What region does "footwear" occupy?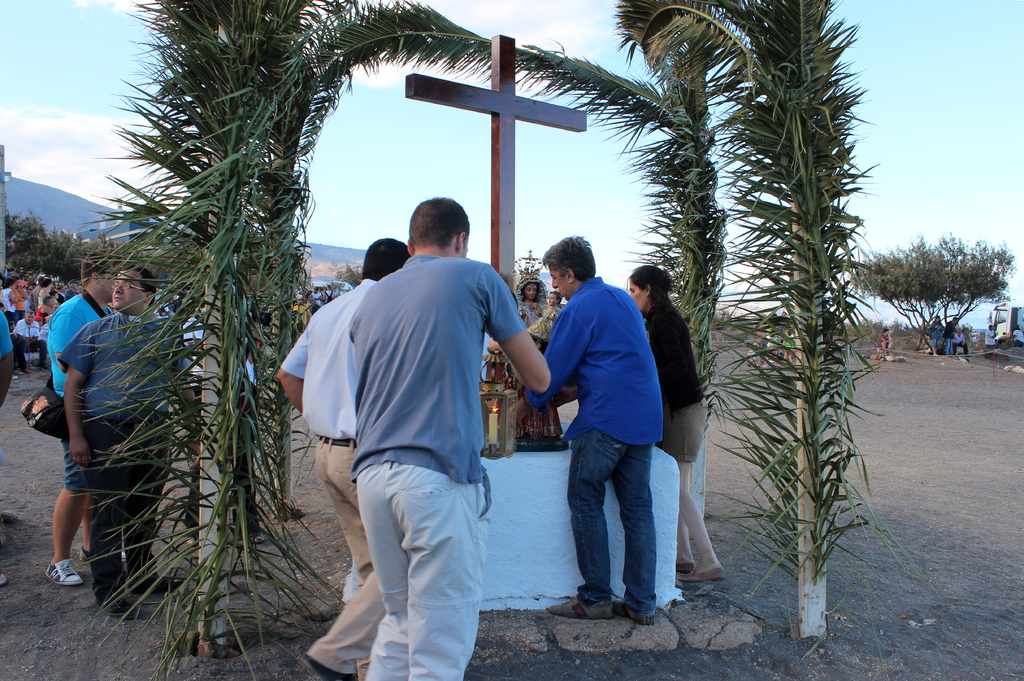
<box>77,549,124,565</box>.
